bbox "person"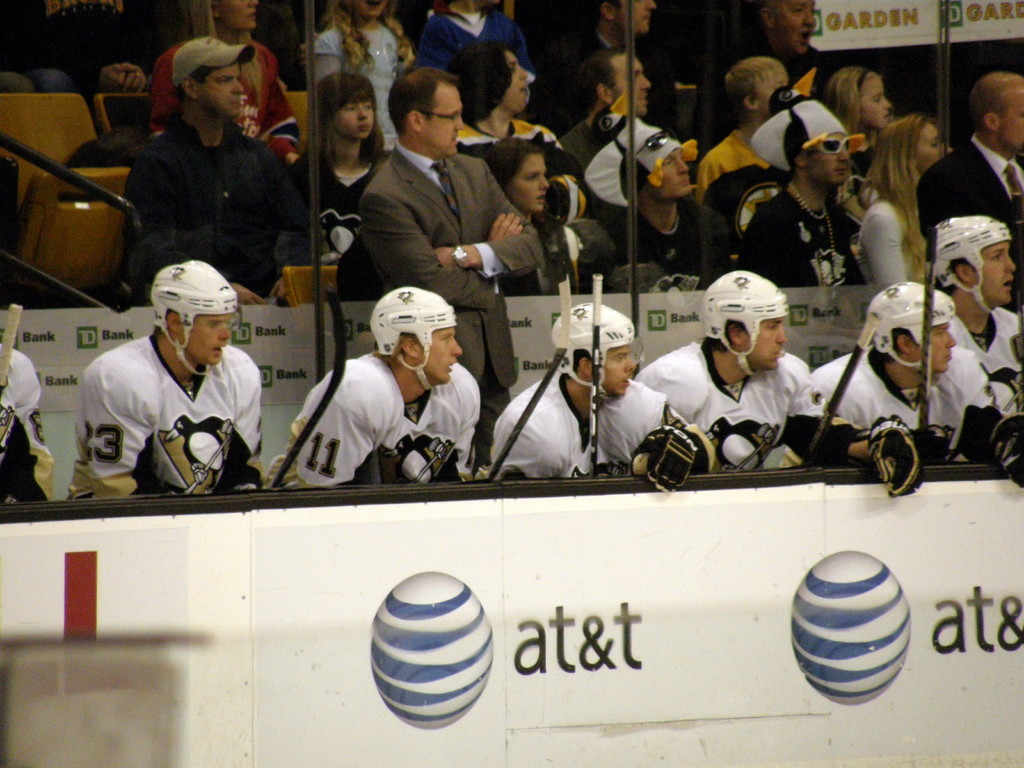
<box>490,300,714,498</box>
